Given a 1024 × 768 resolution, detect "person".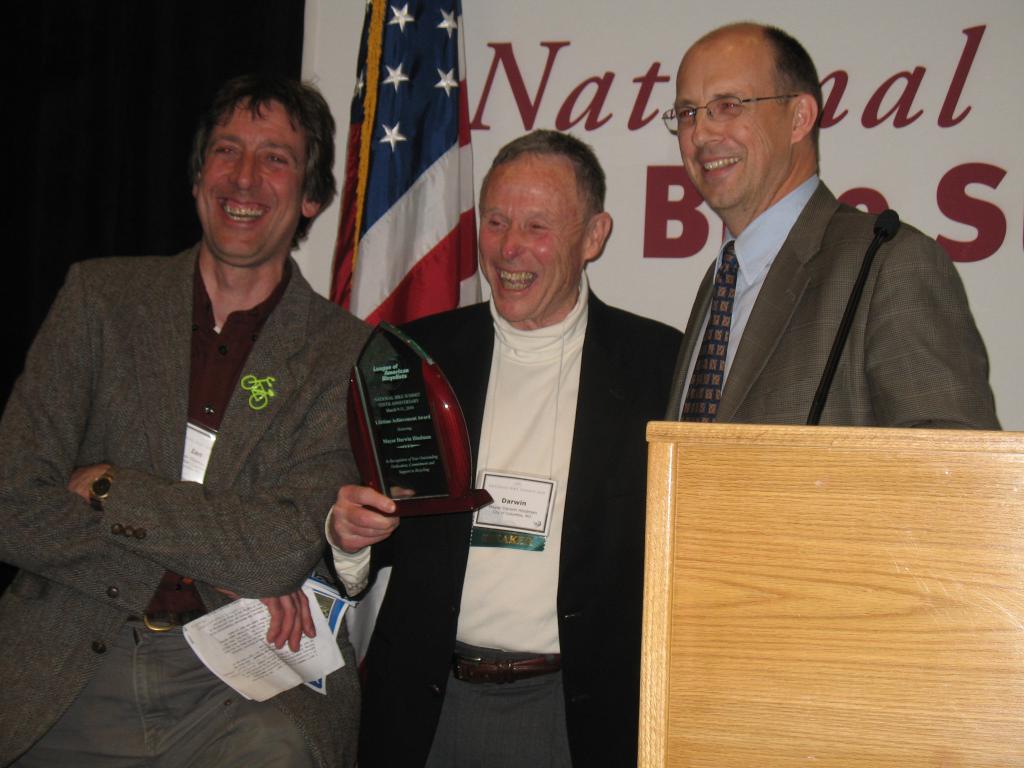
0, 83, 380, 767.
